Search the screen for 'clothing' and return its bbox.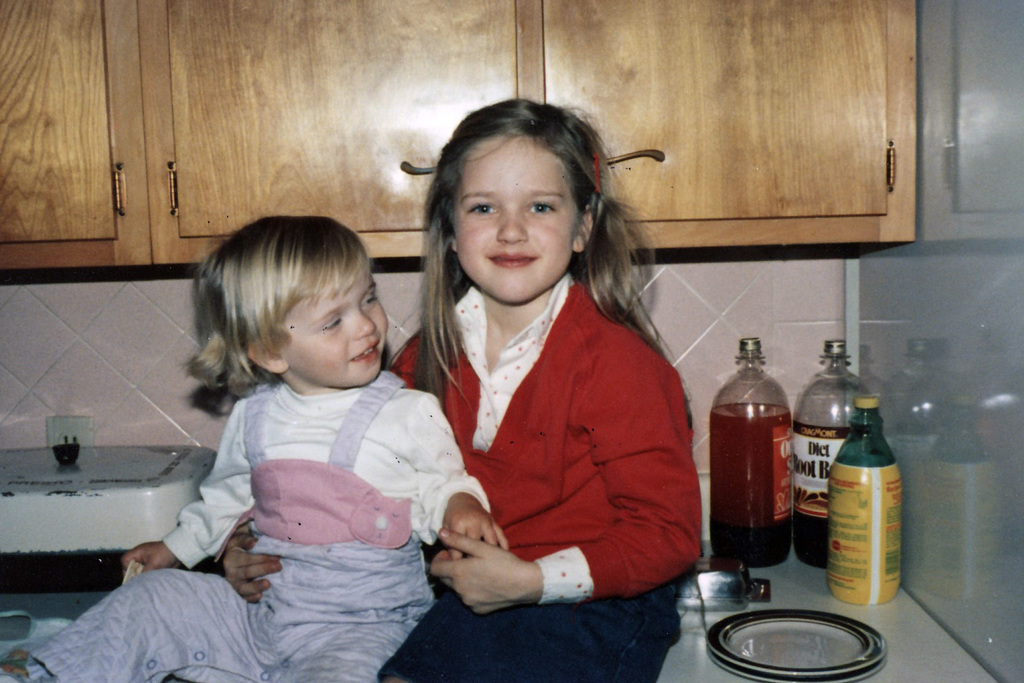
Found: {"left": 394, "top": 283, "right": 705, "bottom": 603}.
